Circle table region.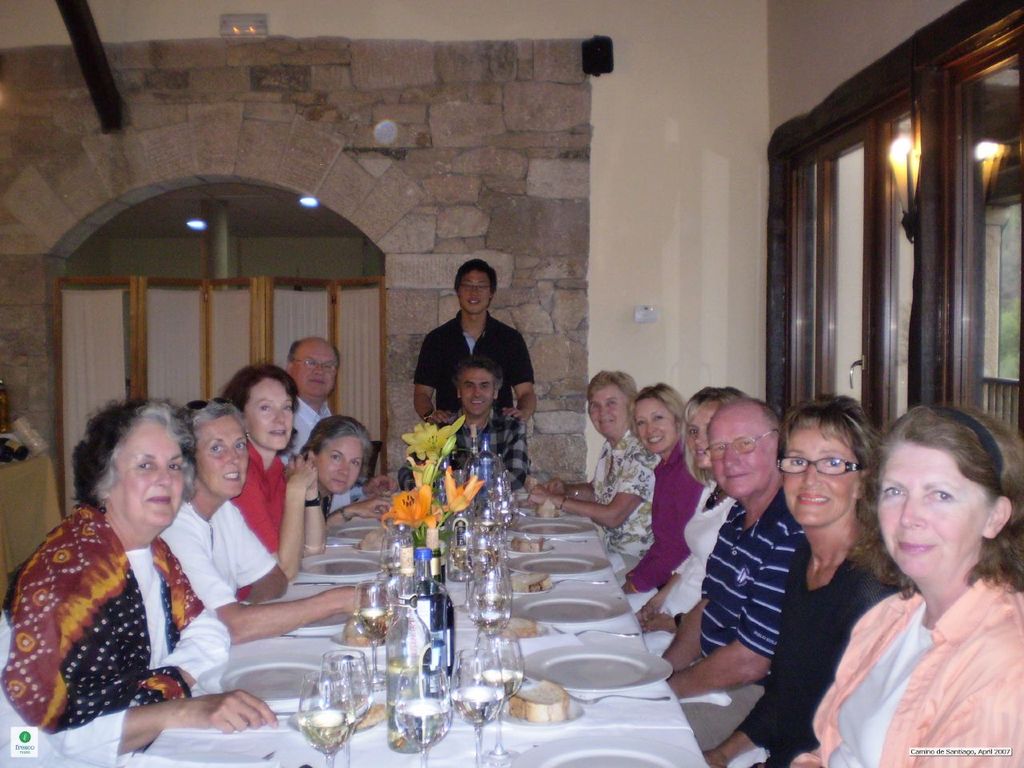
Region: <region>170, 505, 762, 767</region>.
